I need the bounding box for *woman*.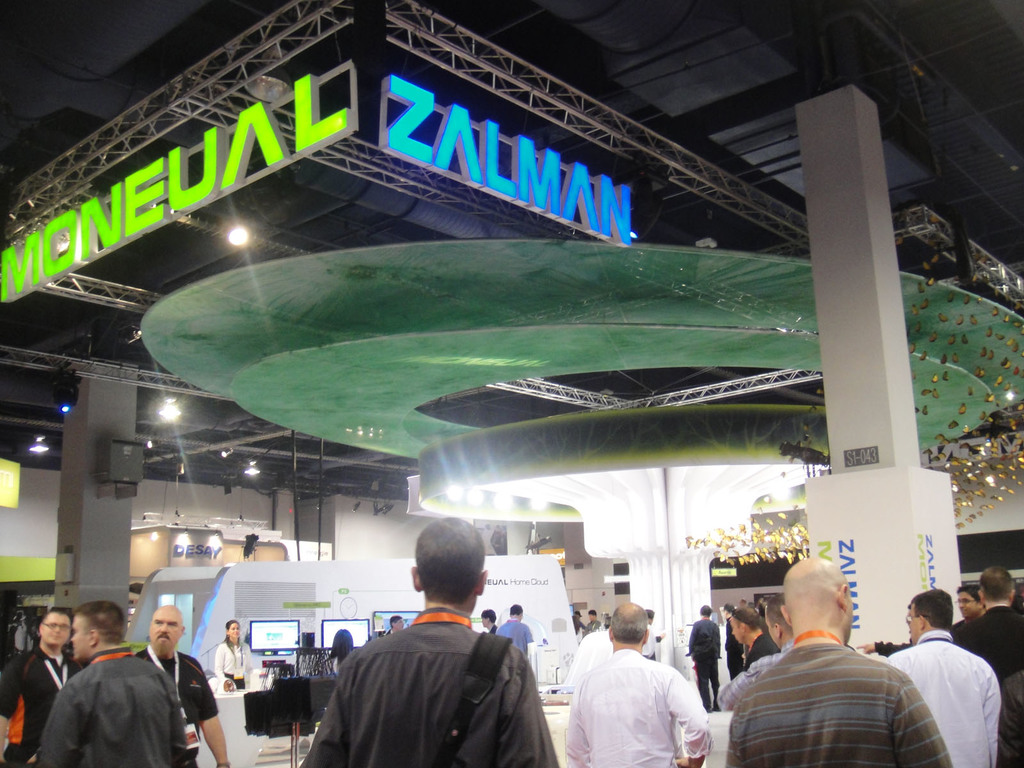
Here it is: Rect(318, 628, 354, 678).
